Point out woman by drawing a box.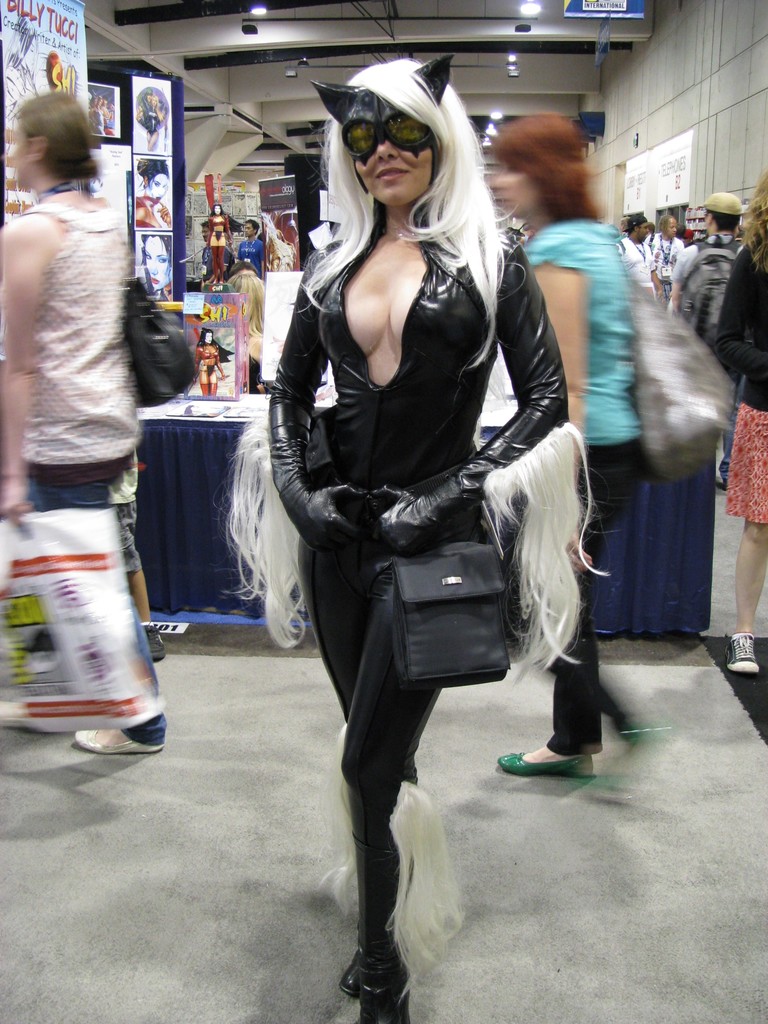
[490, 105, 672, 766].
